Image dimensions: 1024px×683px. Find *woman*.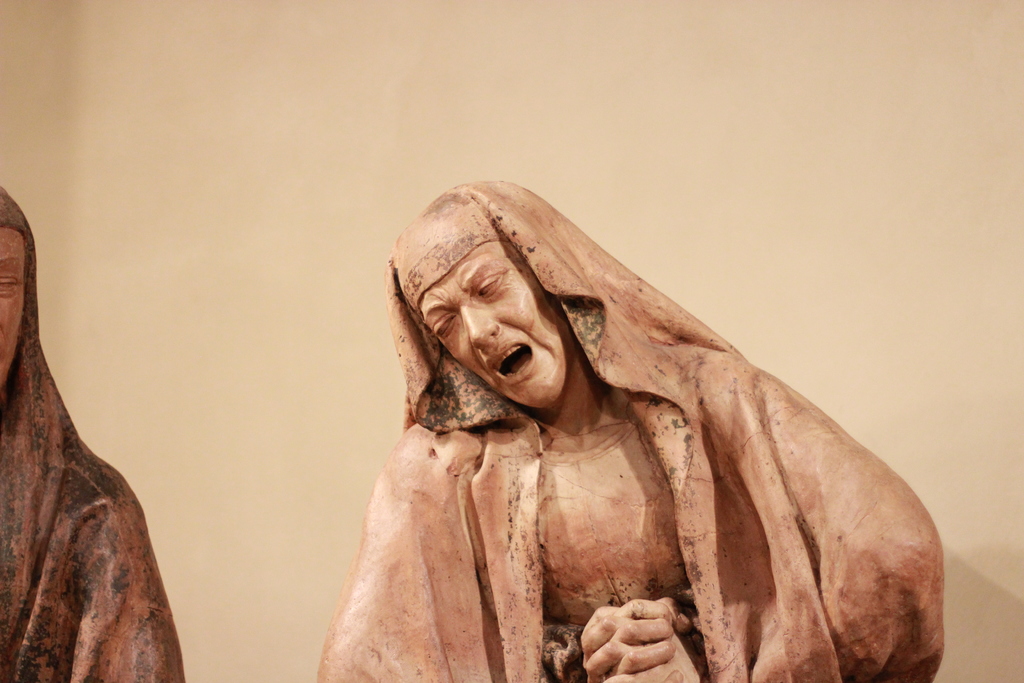
detection(0, 181, 186, 682).
